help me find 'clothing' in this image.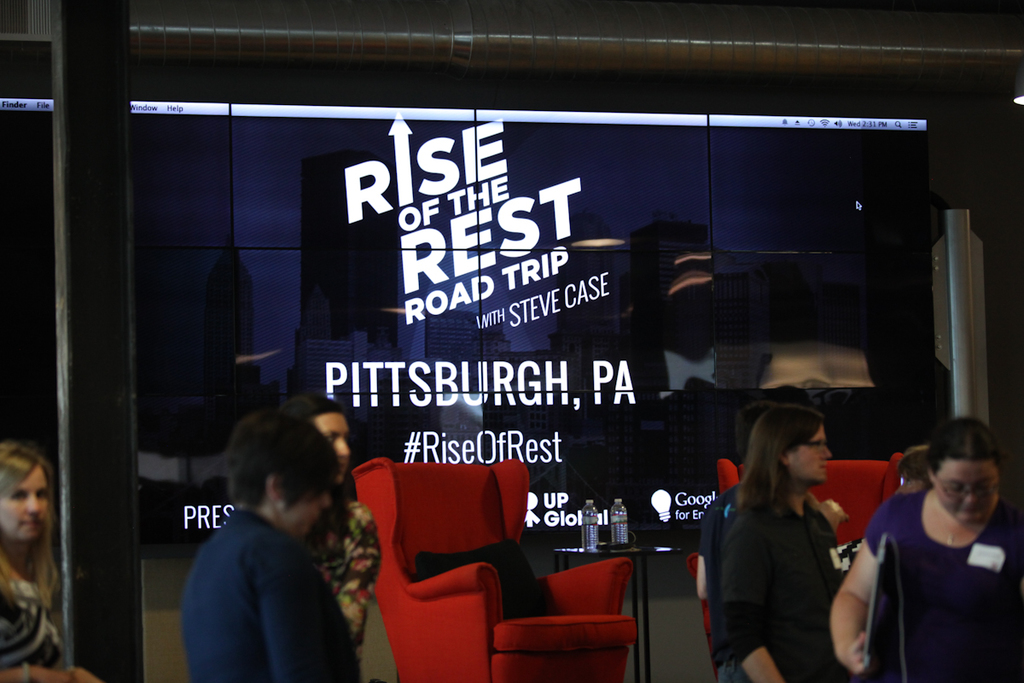
Found it: {"x1": 828, "y1": 488, "x2": 1017, "y2": 682}.
